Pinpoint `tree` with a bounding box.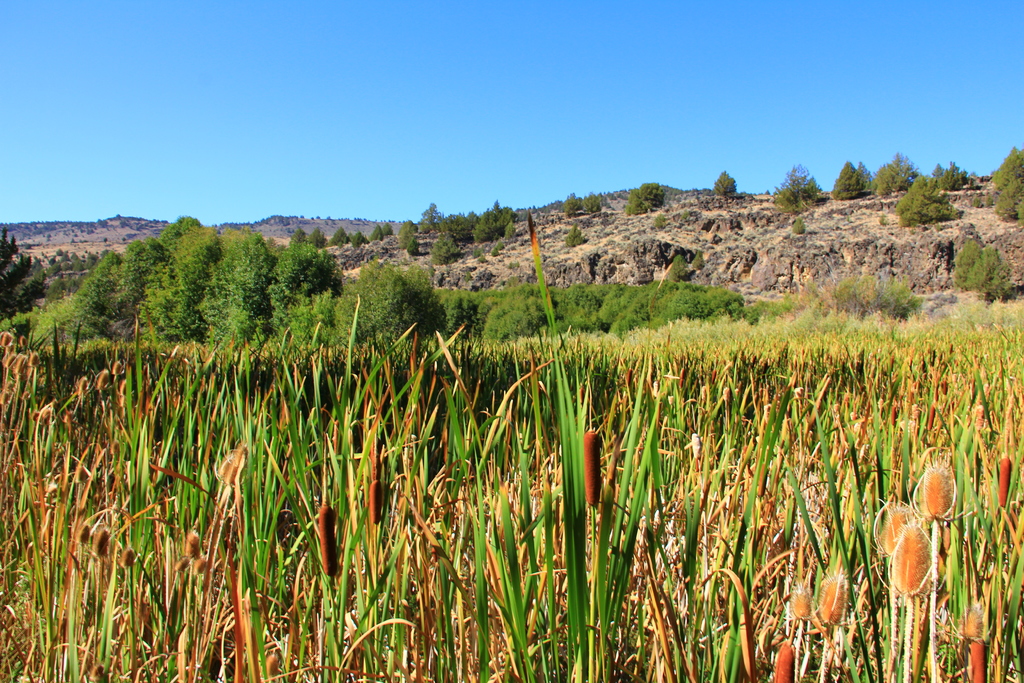
[x1=964, y1=235, x2=998, y2=303].
